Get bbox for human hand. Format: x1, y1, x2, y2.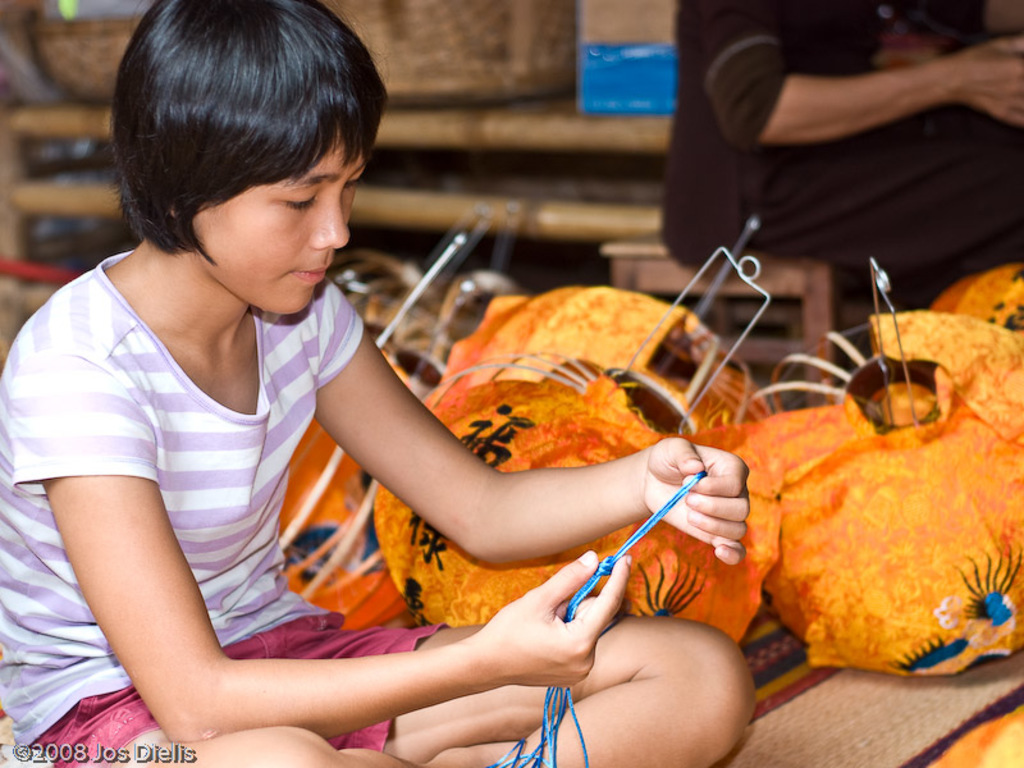
635, 434, 754, 568.
